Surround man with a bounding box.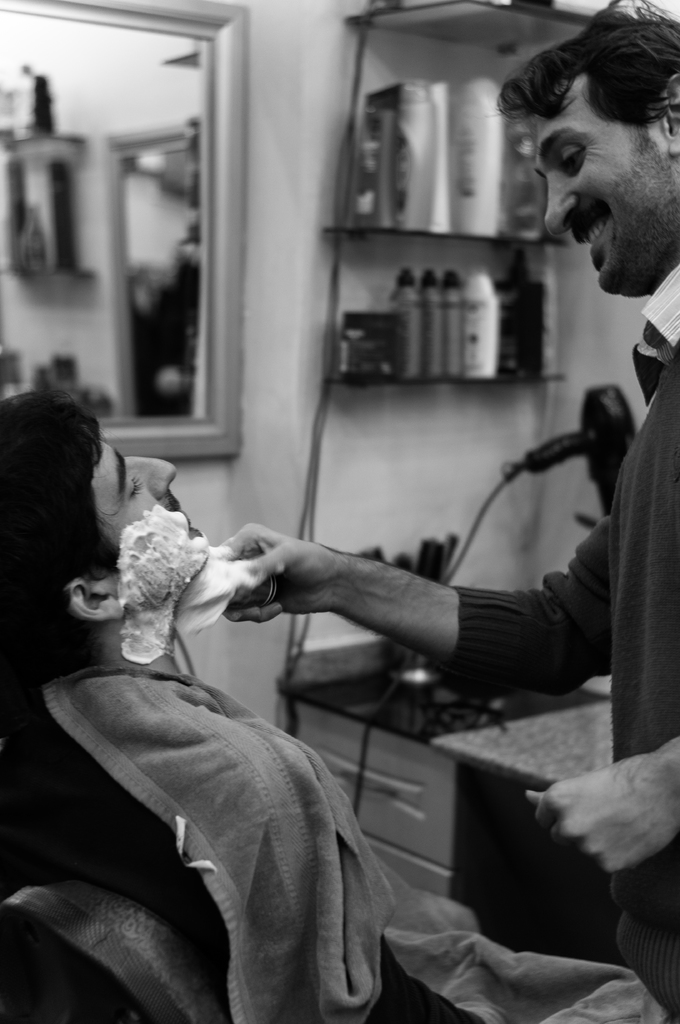
select_region(201, 0, 679, 1023).
